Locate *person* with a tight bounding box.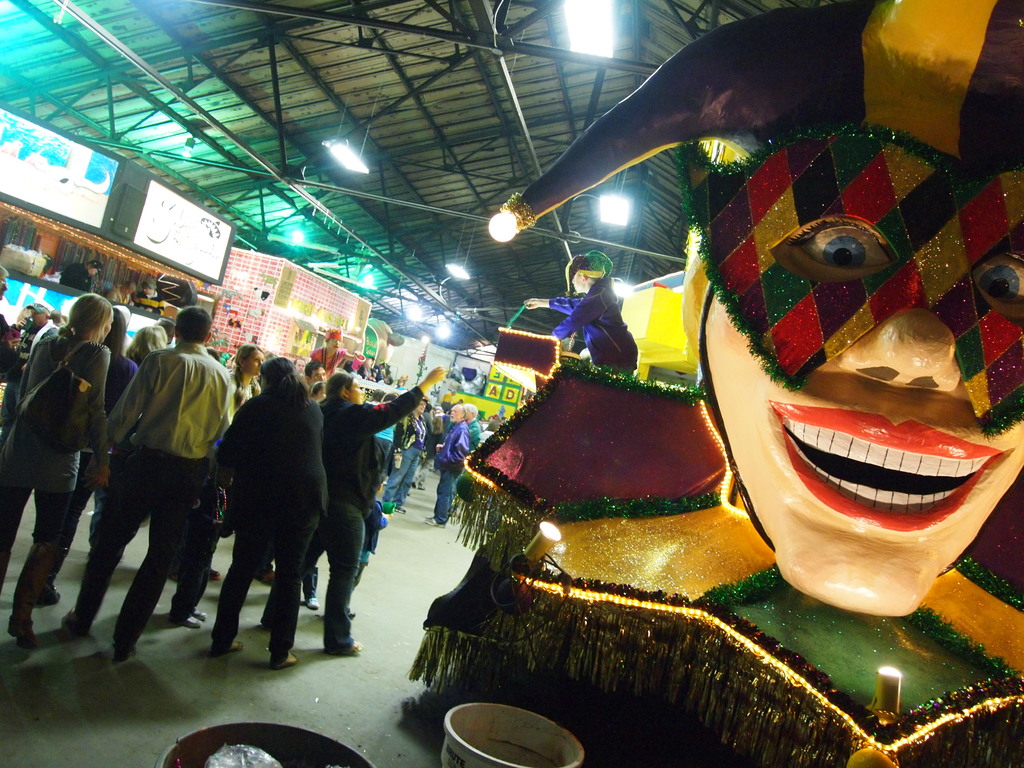
box=[425, 405, 470, 528].
